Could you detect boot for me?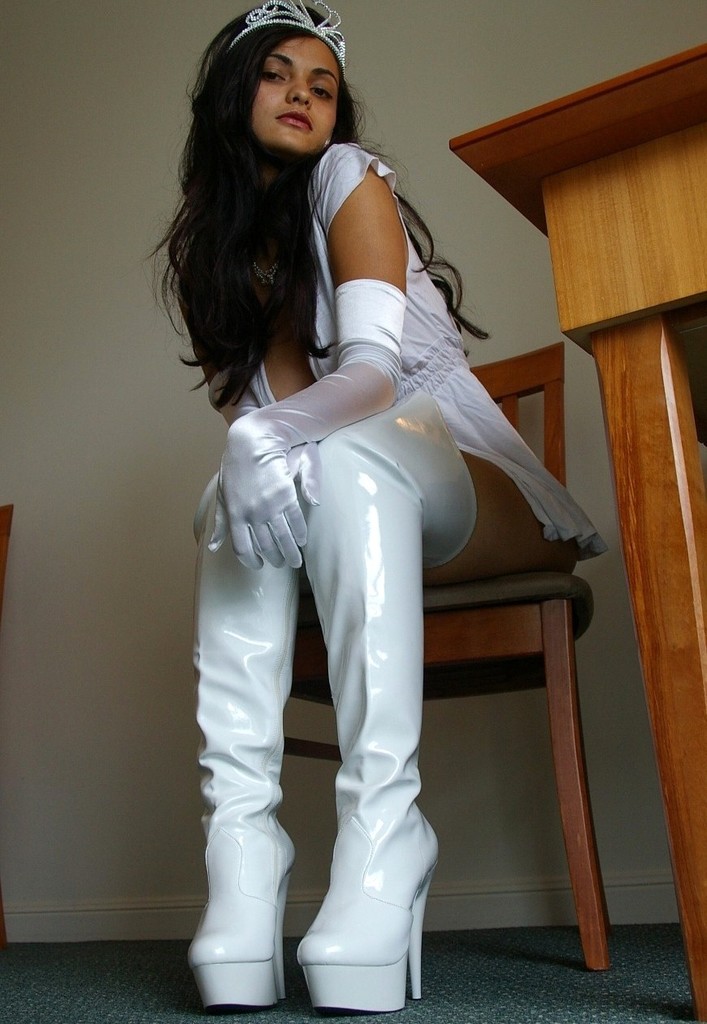
Detection result: 180, 467, 293, 1011.
